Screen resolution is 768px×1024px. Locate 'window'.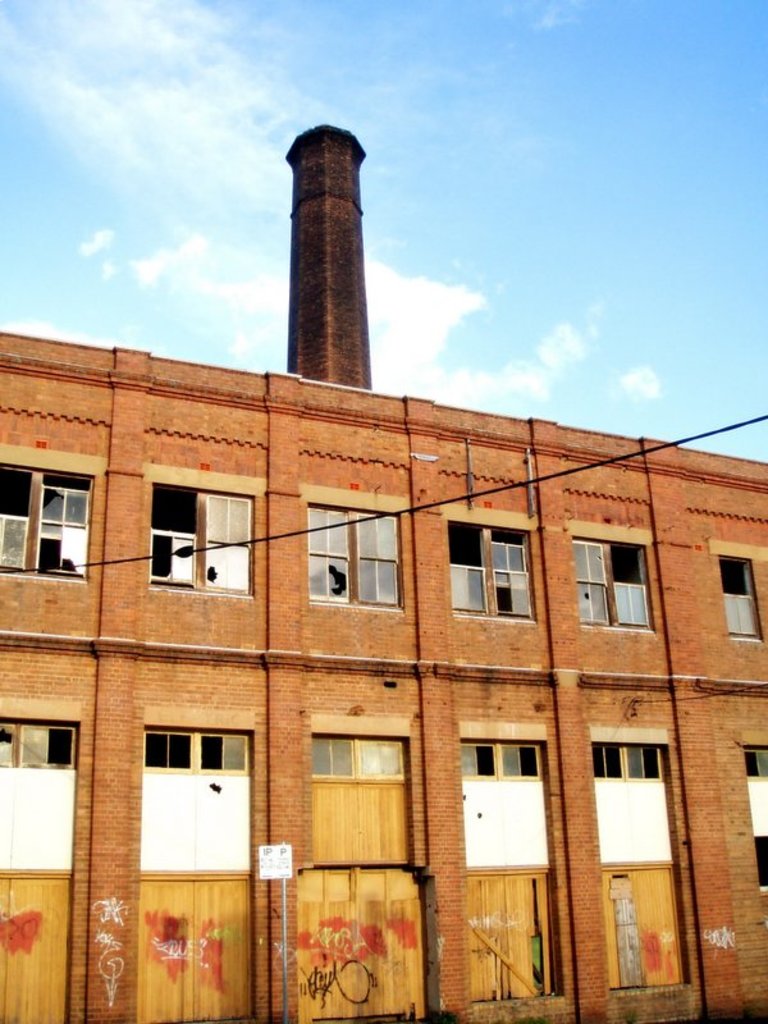
308 735 416 865.
